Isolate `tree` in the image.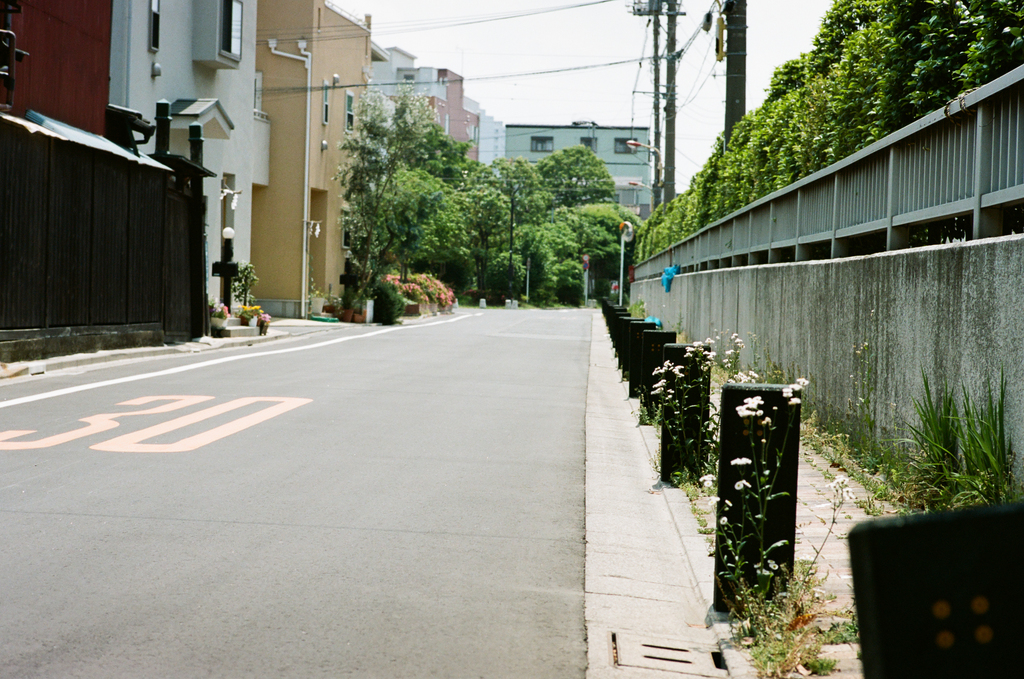
Isolated region: bbox(952, 0, 1023, 236).
